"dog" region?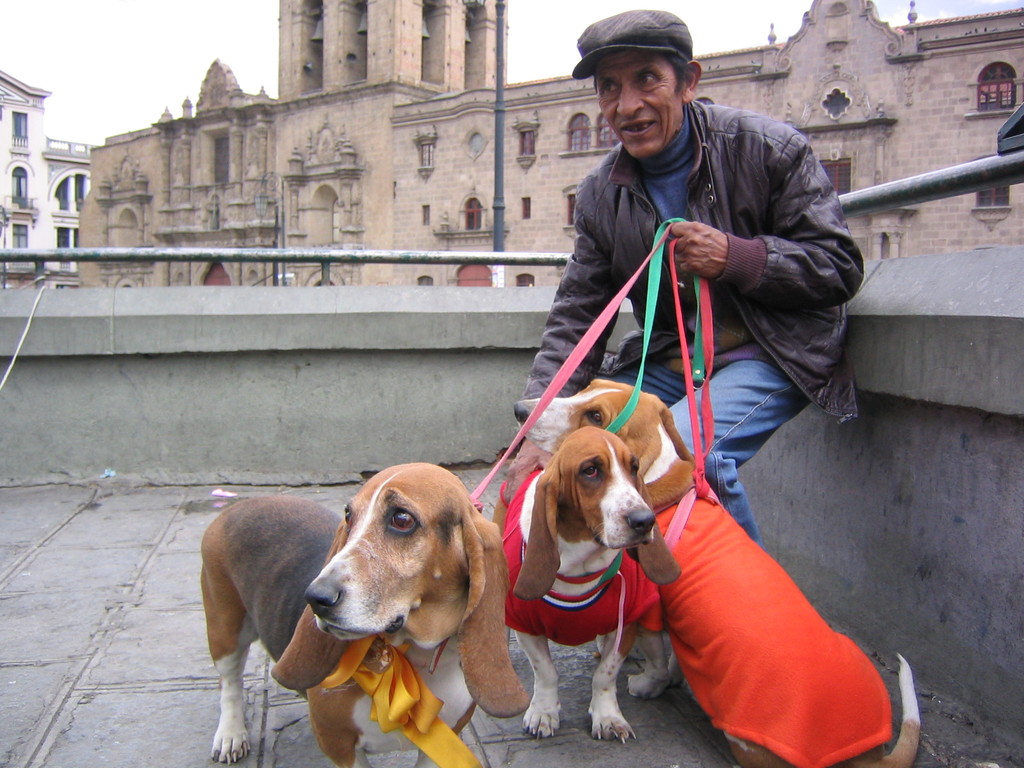
BBox(199, 464, 530, 767)
